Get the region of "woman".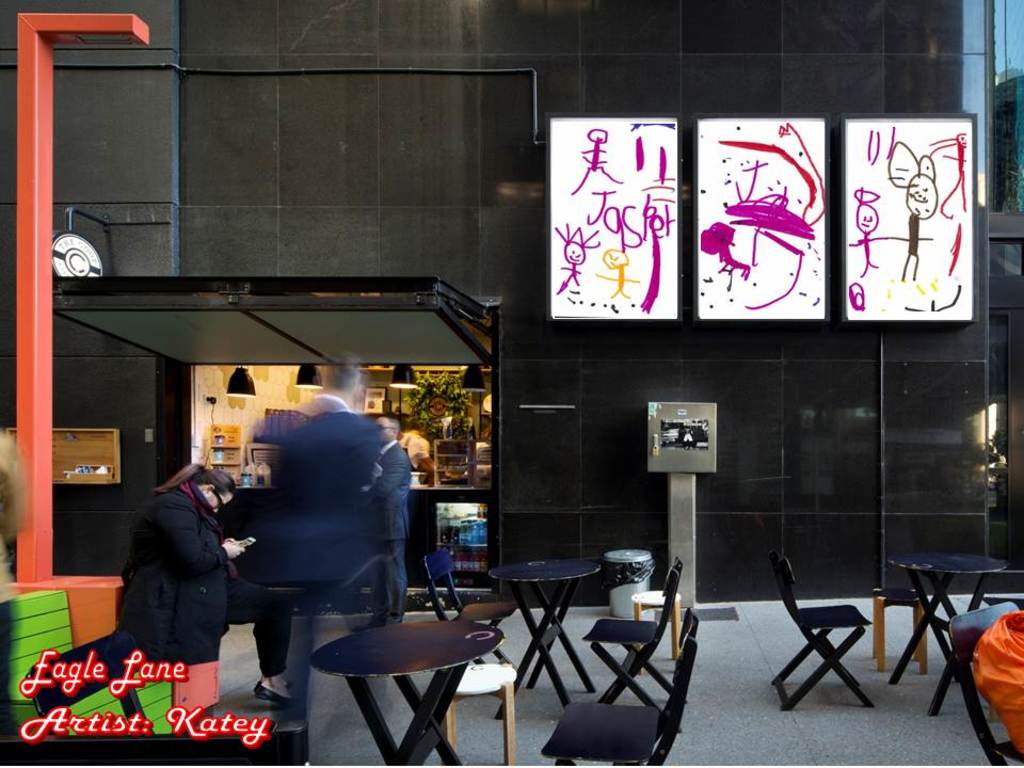
(left=112, top=460, right=290, bottom=701).
